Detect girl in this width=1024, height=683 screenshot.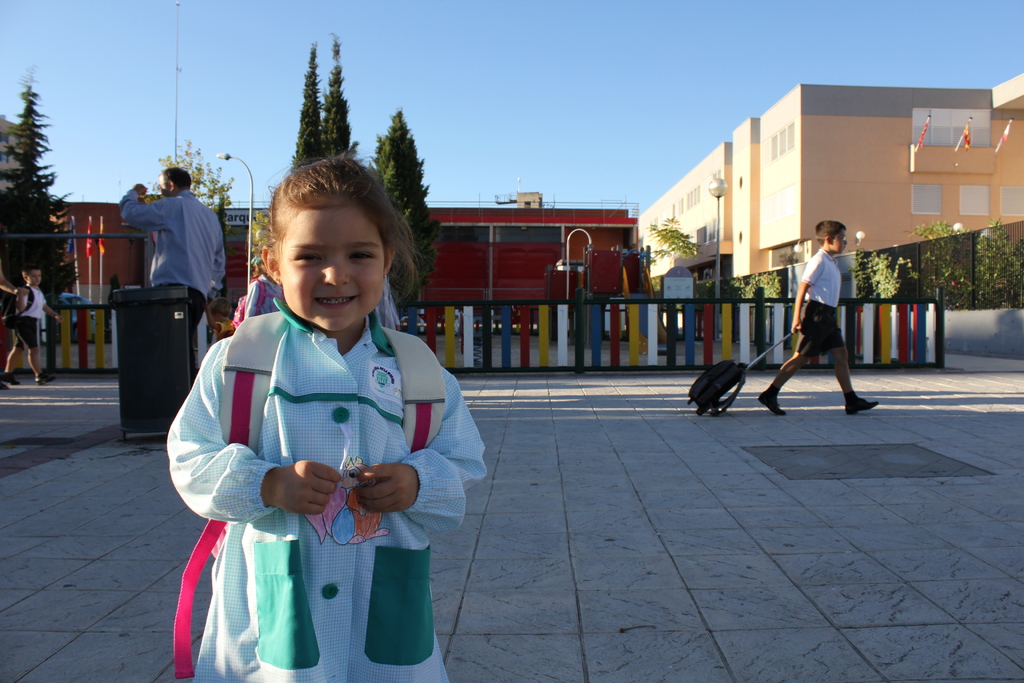
Detection: <bbox>241, 256, 286, 321</bbox>.
